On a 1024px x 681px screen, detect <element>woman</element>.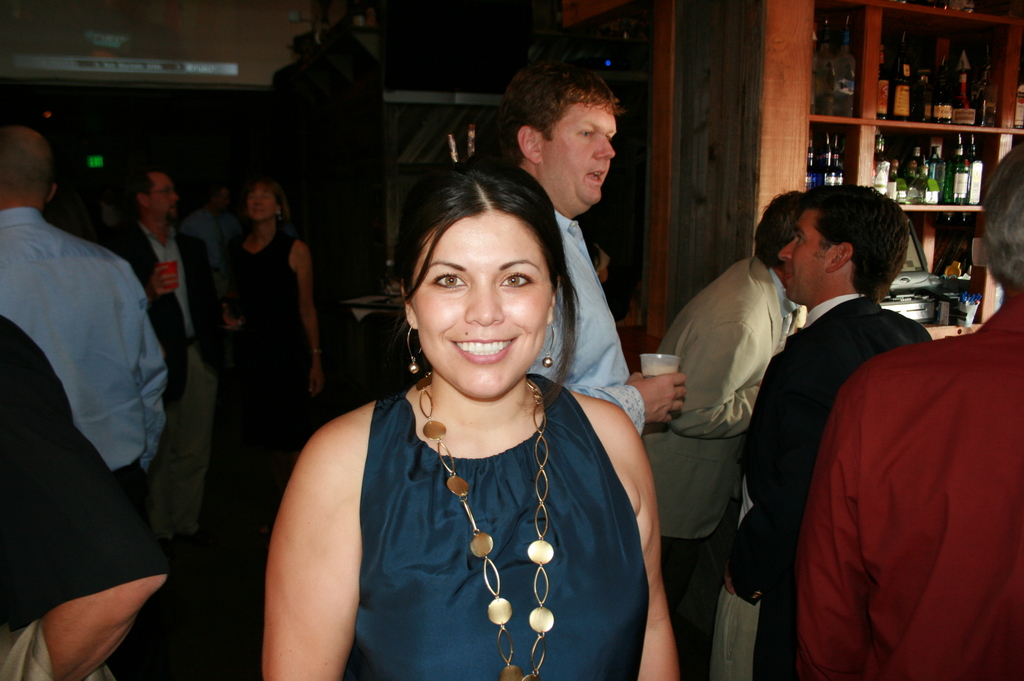
l=287, t=151, r=660, b=671.
